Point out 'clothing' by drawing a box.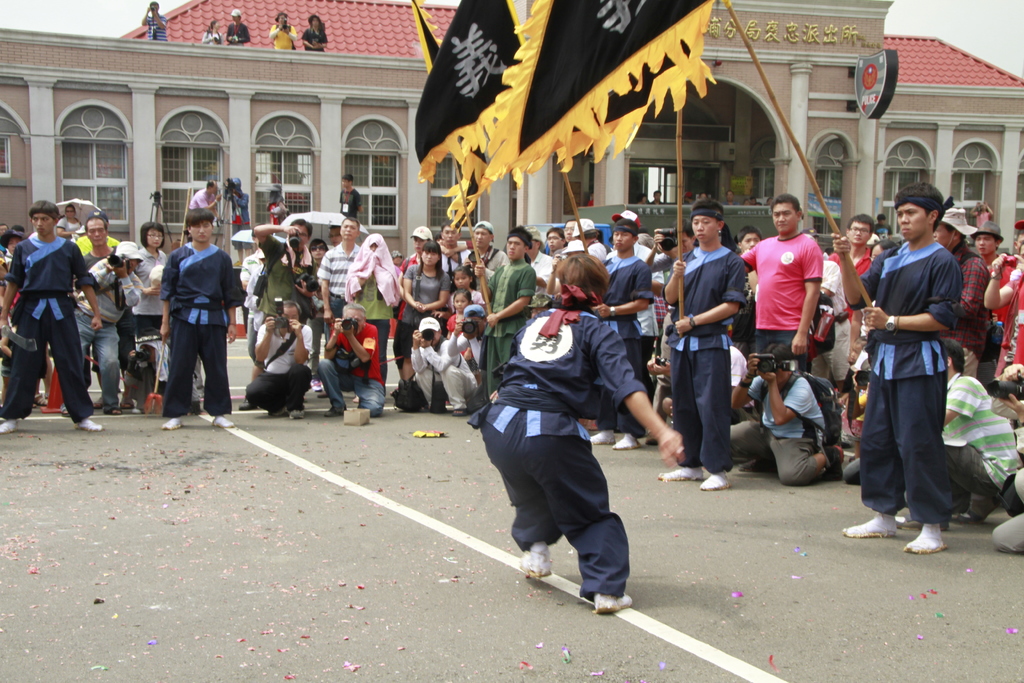
394, 243, 423, 272.
